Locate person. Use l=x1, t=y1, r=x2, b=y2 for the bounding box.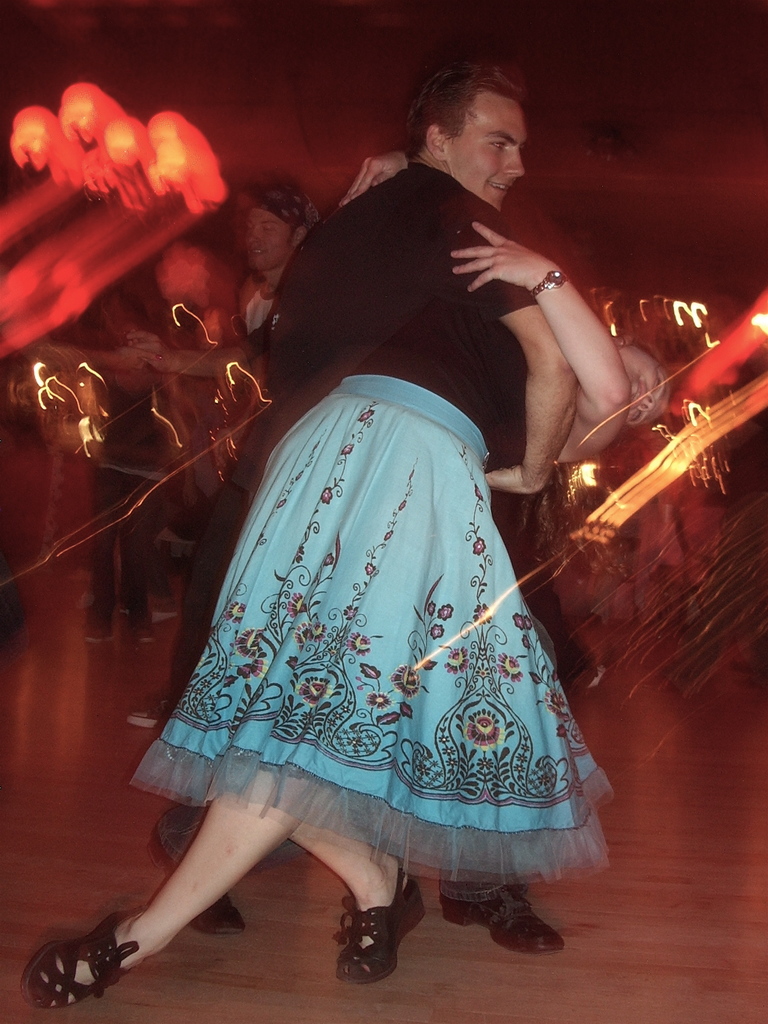
l=278, t=52, r=623, b=951.
